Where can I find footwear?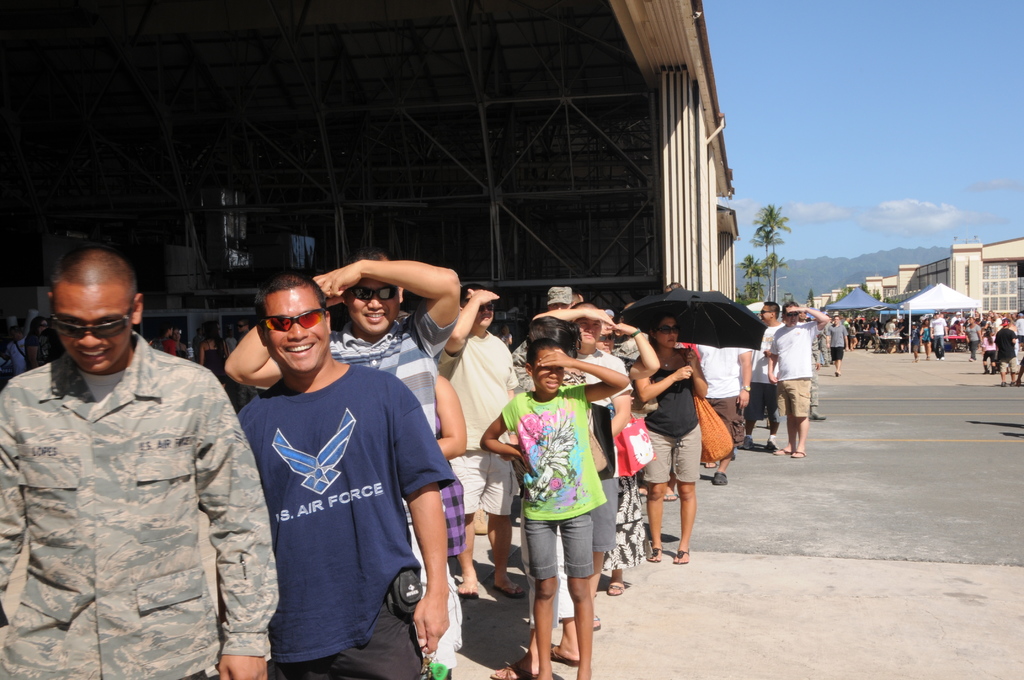
You can find it at <box>455,581,476,603</box>.
